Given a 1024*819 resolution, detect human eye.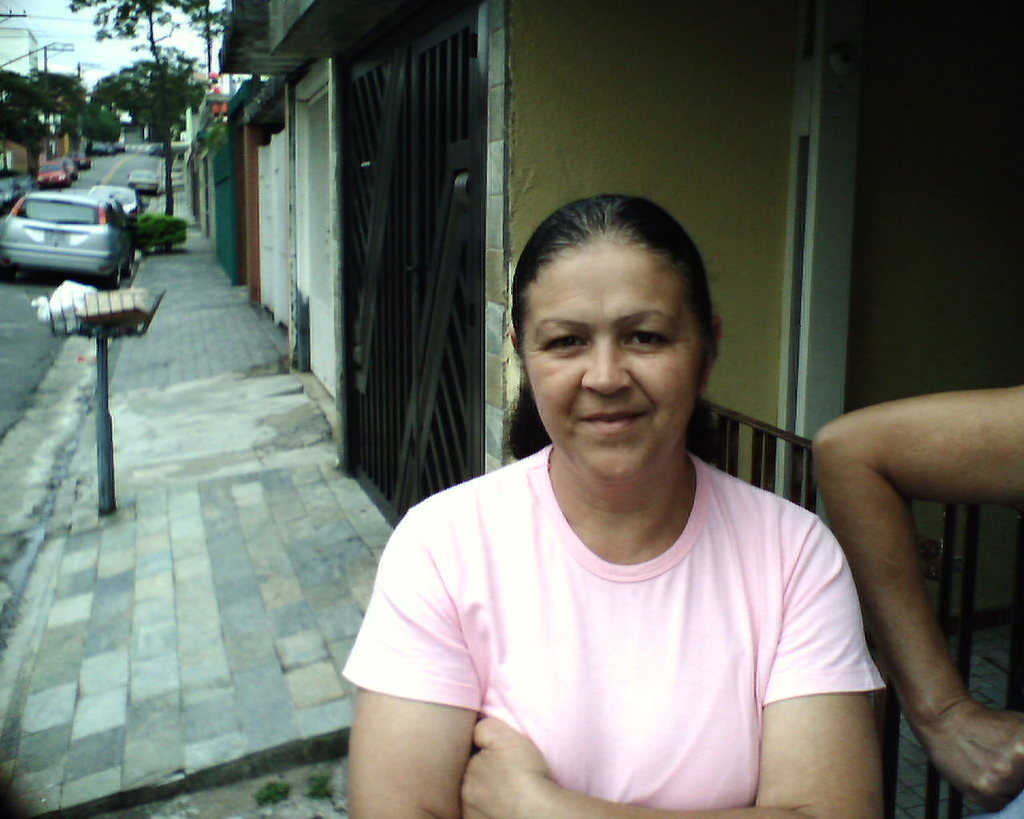
{"x1": 622, "y1": 327, "x2": 679, "y2": 351}.
